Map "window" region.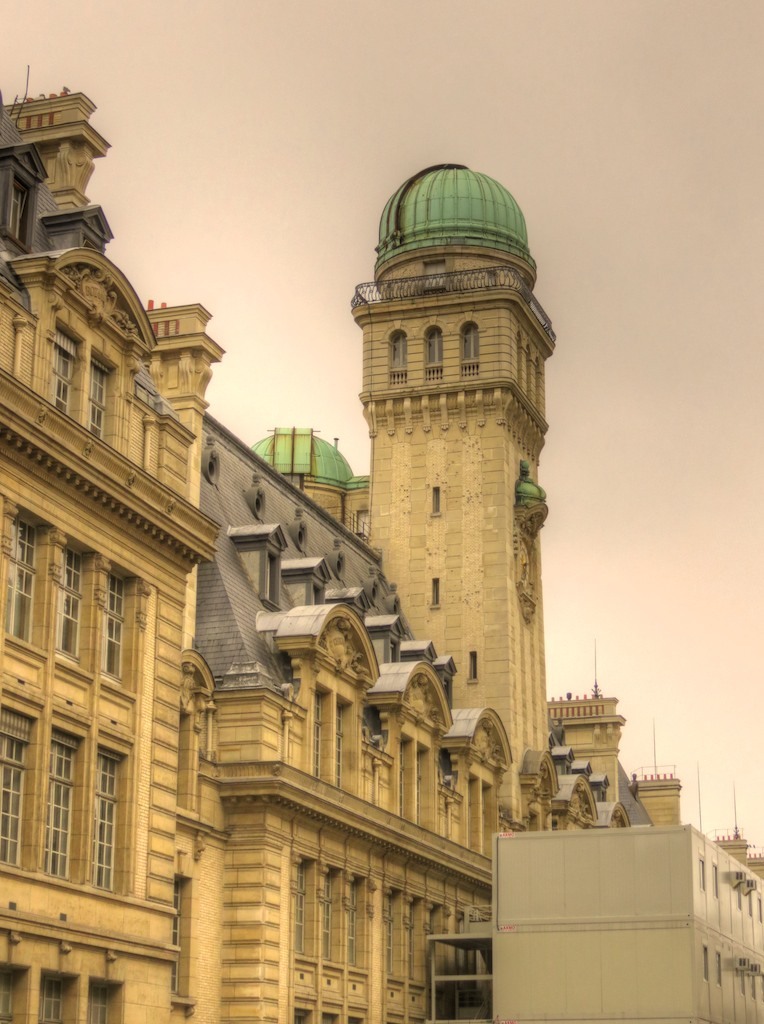
Mapped to (x1=427, y1=334, x2=445, y2=369).
